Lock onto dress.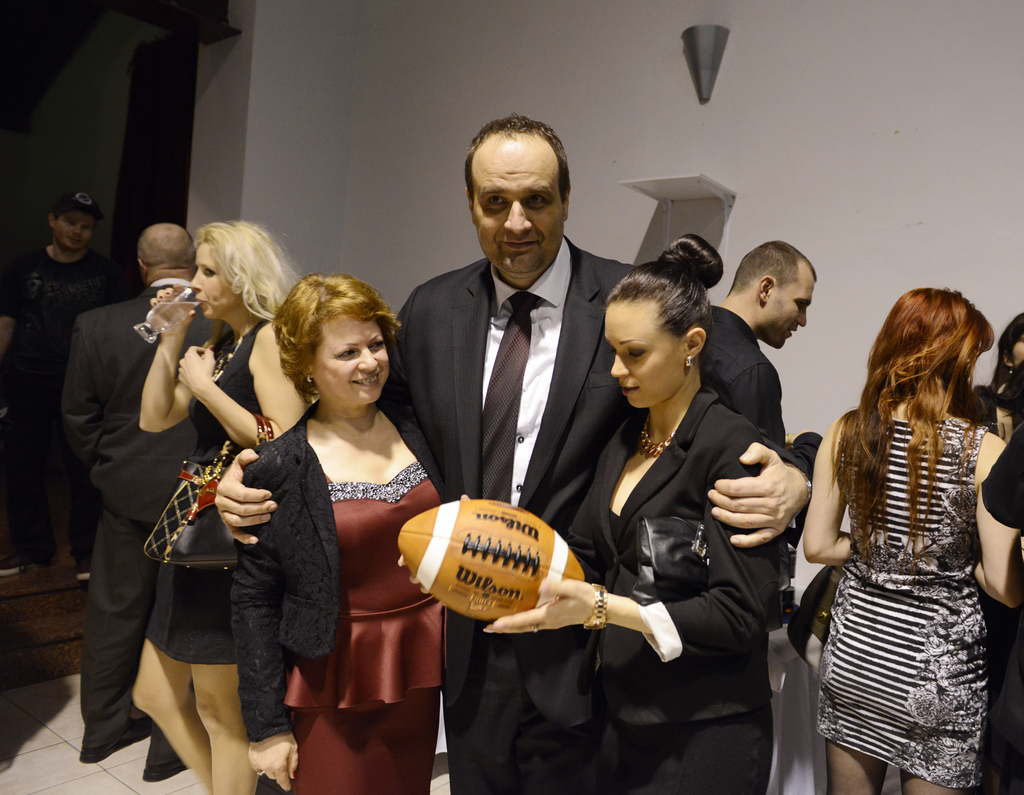
Locked: pyautogui.locateOnScreen(817, 416, 987, 784).
